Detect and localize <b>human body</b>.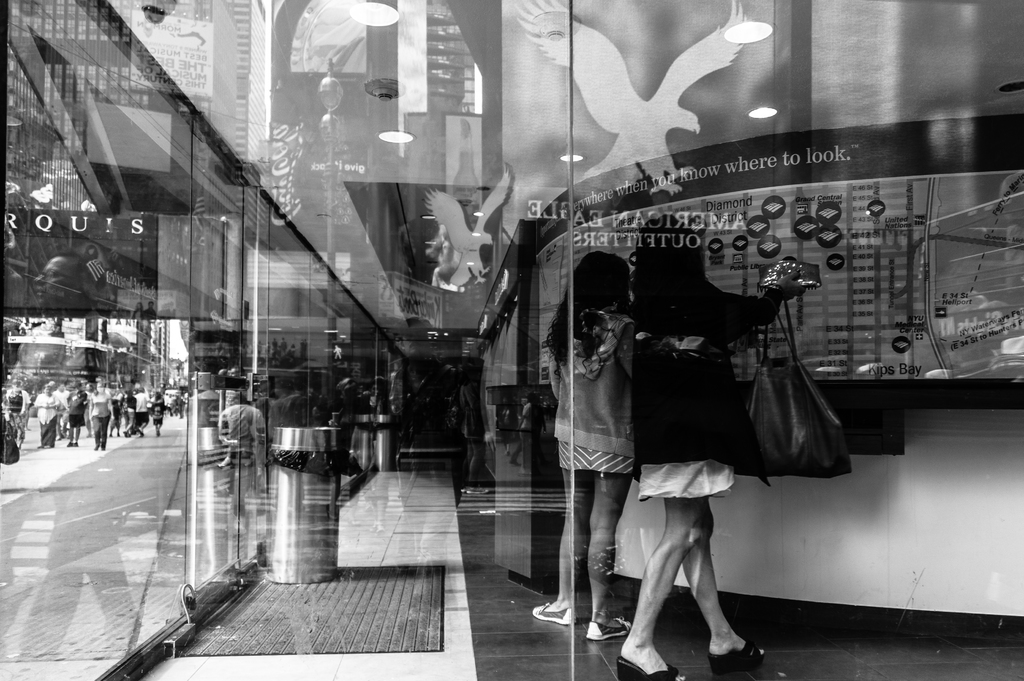
Localized at (130, 387, 147, 429).
